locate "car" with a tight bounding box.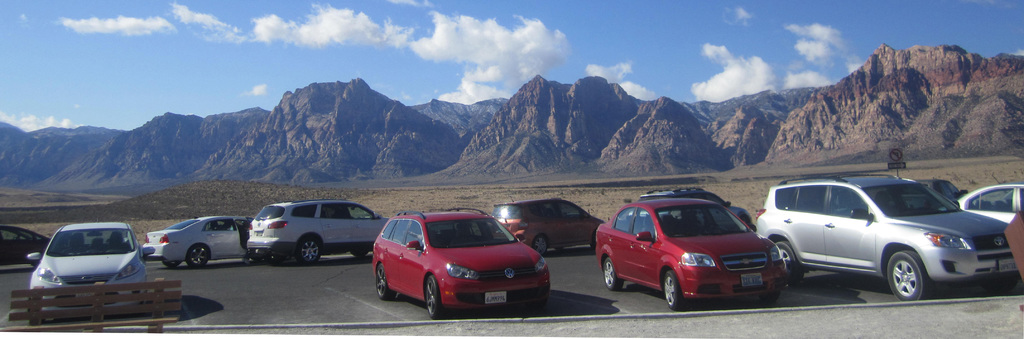
(left=245, top=190, right=390, bottom=263).
